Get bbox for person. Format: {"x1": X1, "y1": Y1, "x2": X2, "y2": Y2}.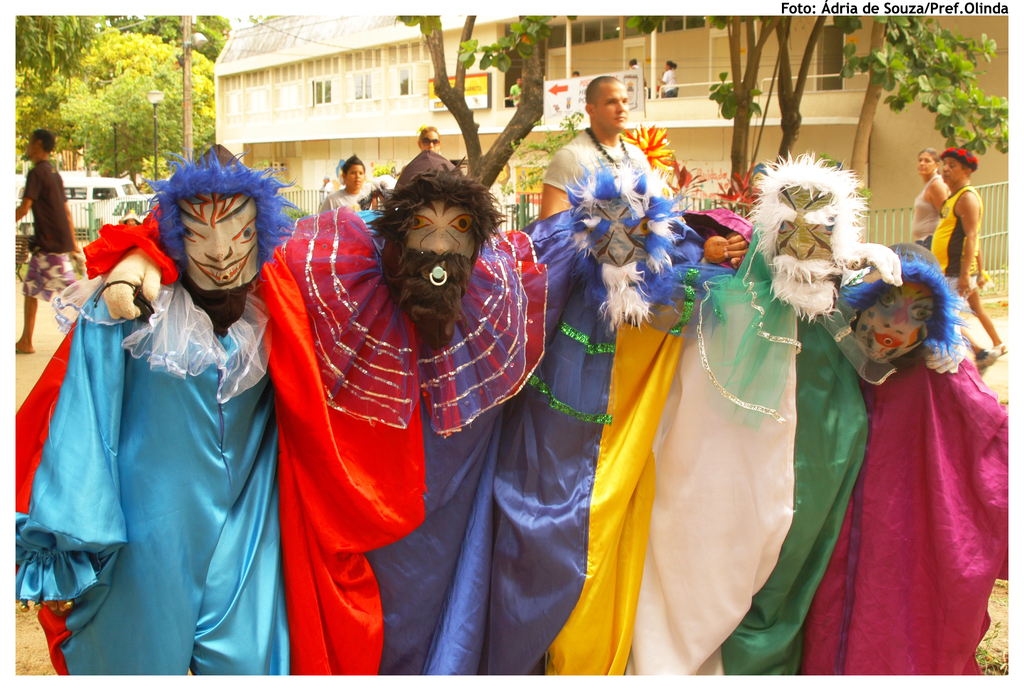
{"x1": 5, "y1": 145, "x2": 303, "y2": 690}.
